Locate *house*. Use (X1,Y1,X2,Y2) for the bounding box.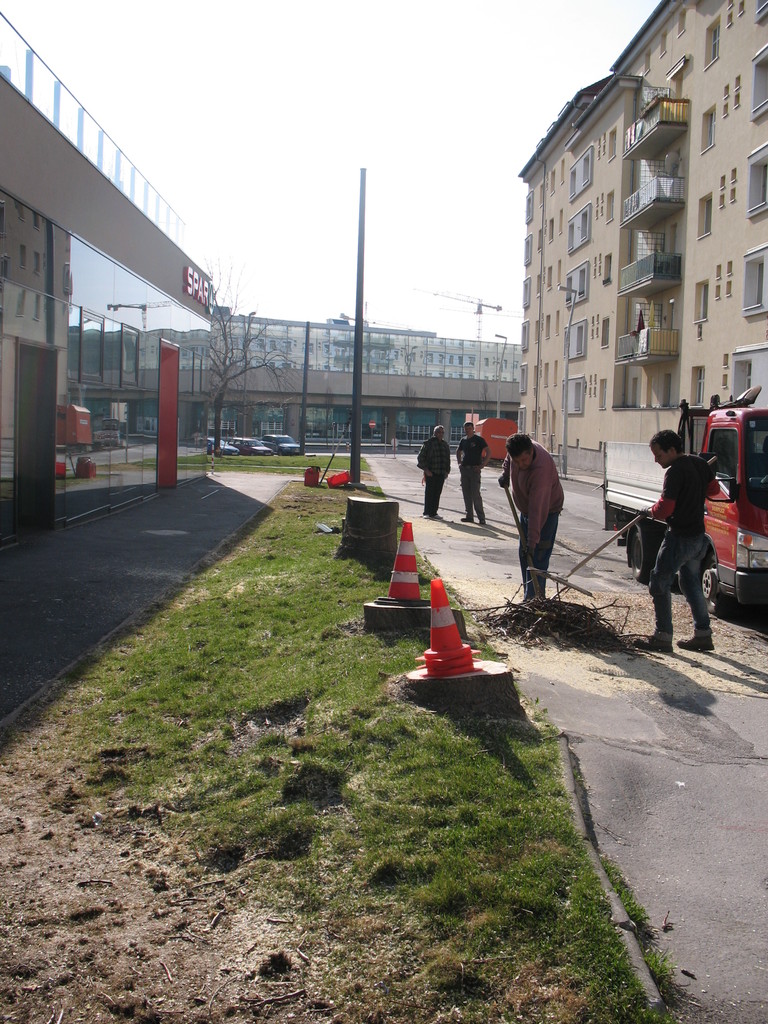
(134,328,219,438).
